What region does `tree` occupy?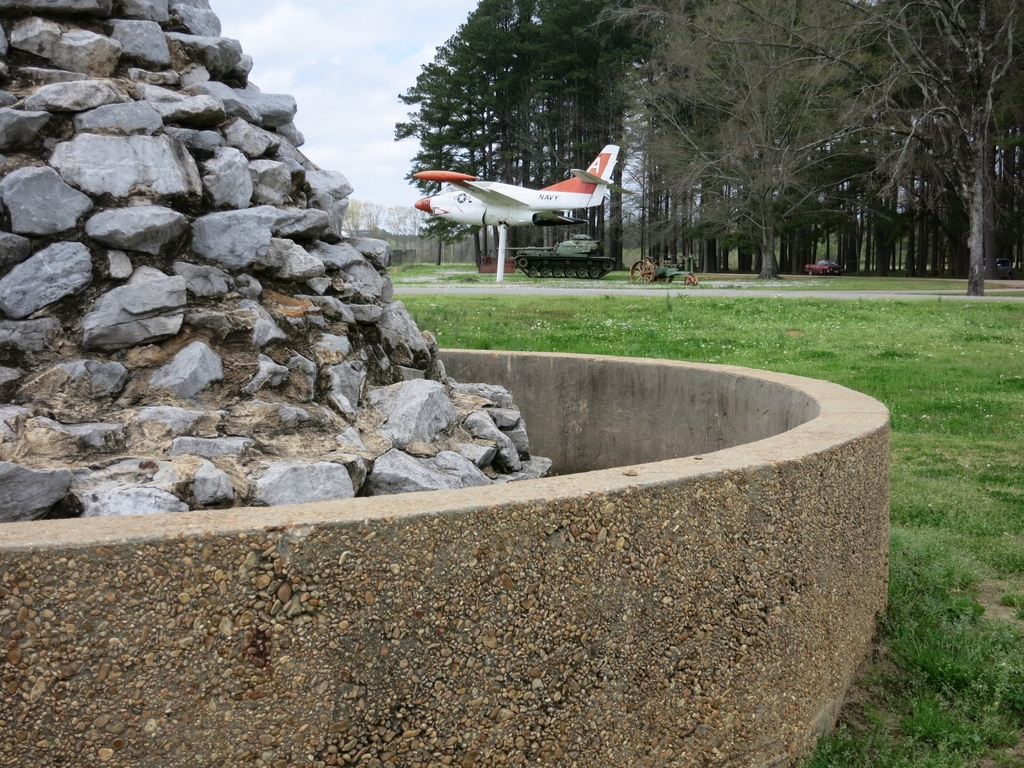
[x1=856, y1=93, x2=948, y2=274].
